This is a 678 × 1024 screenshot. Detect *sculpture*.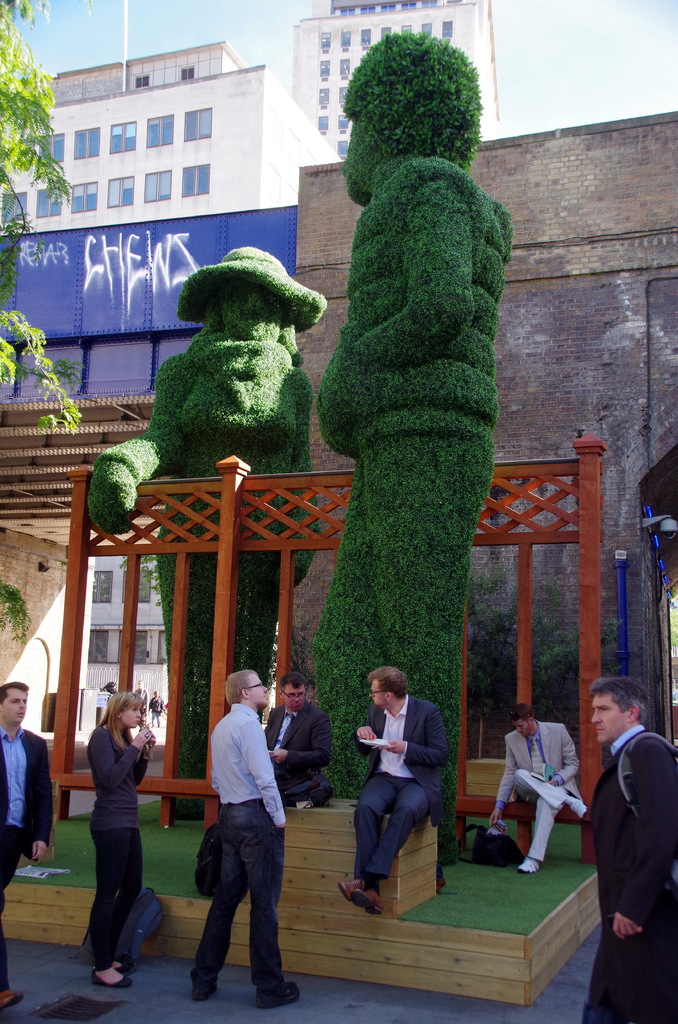
box=[88, 246, 312, 842].
